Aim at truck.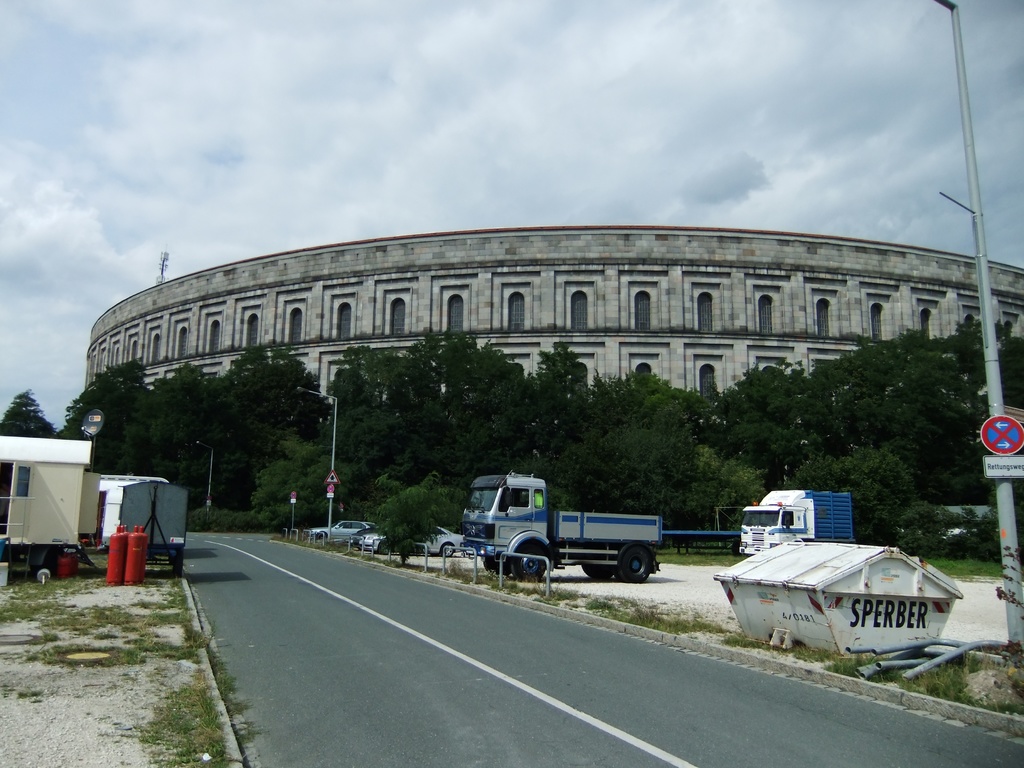
Aimed at 738:488:860:559.
